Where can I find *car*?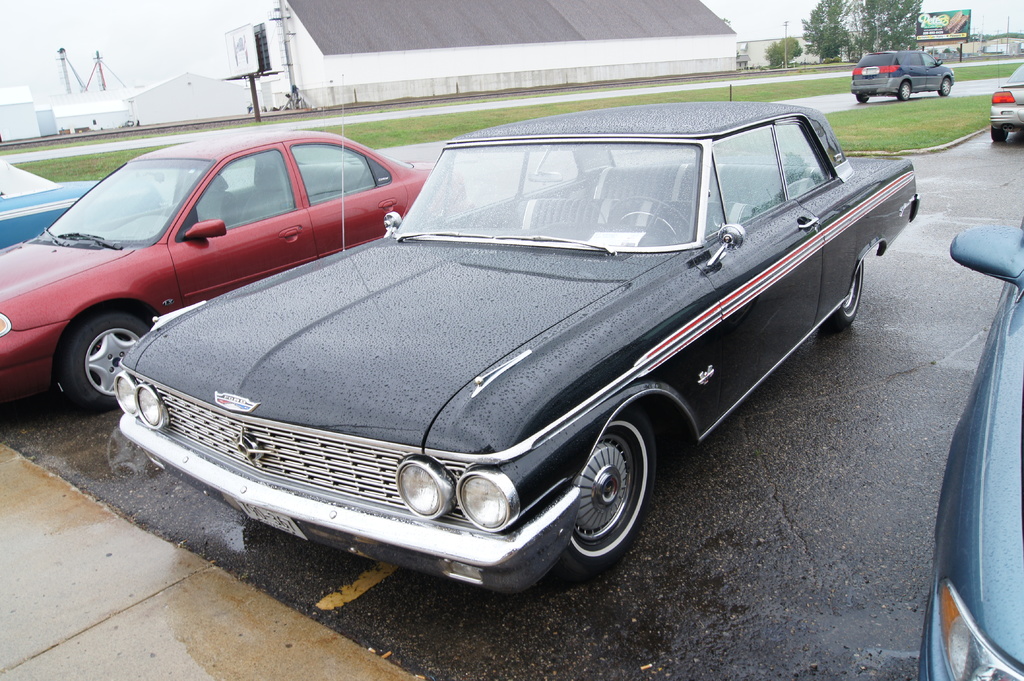
You can find it at (988, 61, 1023, 142).
